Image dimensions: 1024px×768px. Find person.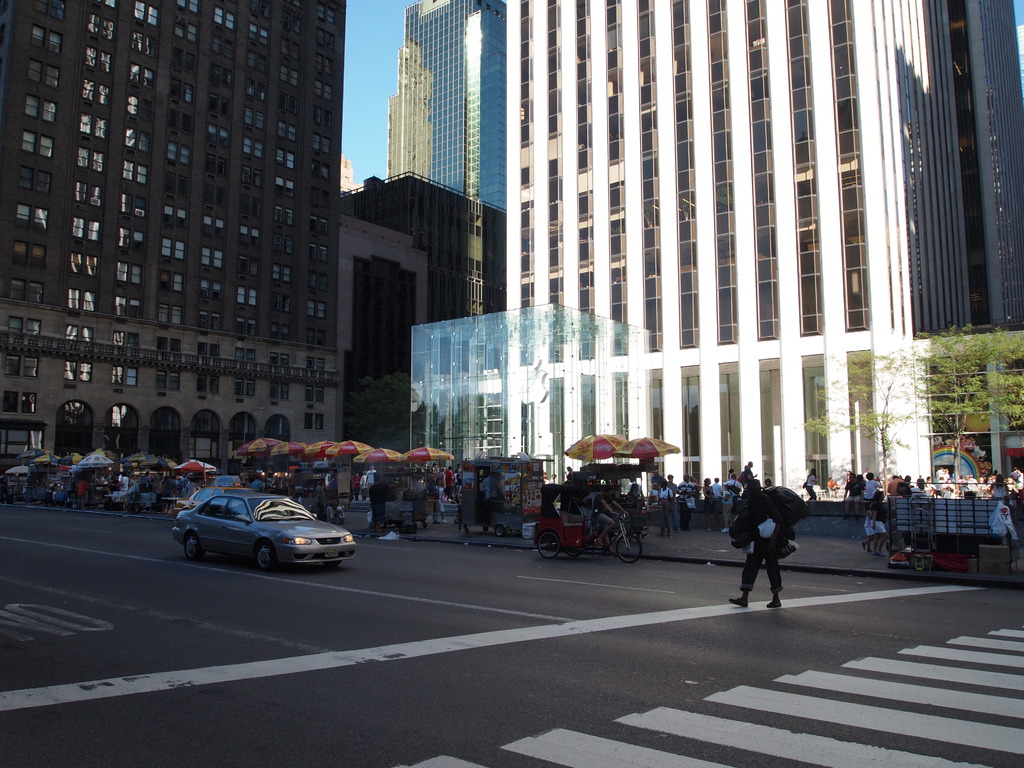
(left=653, top=471, right=671, bottom=528).
